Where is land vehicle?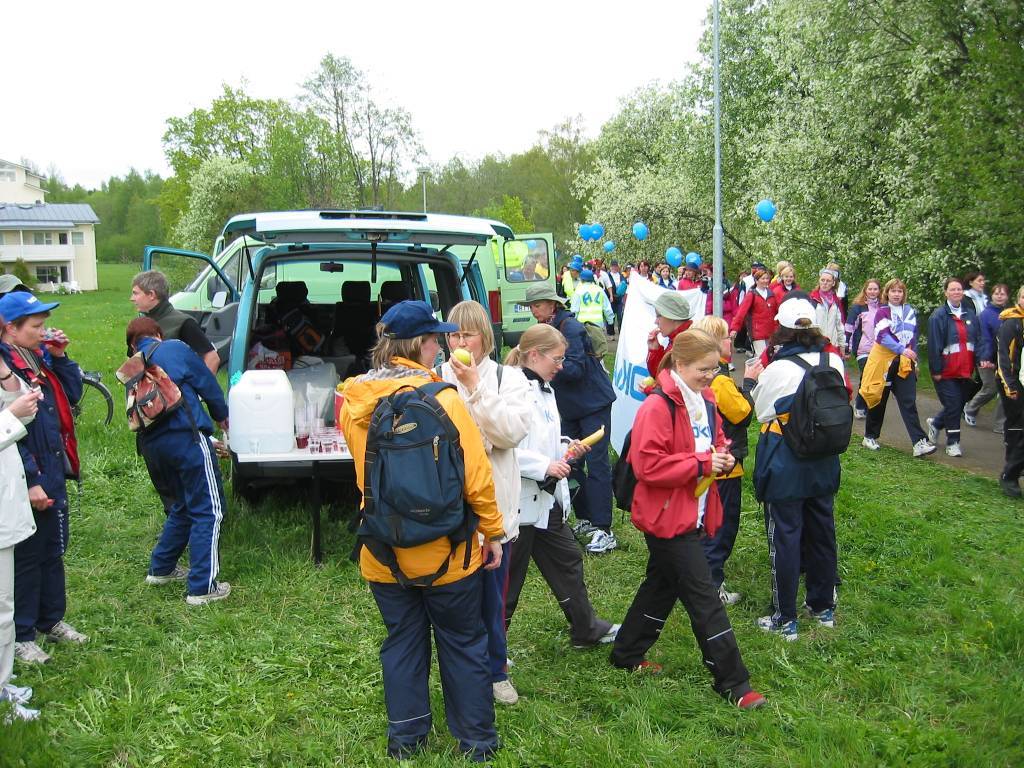
169 227 560 343.
